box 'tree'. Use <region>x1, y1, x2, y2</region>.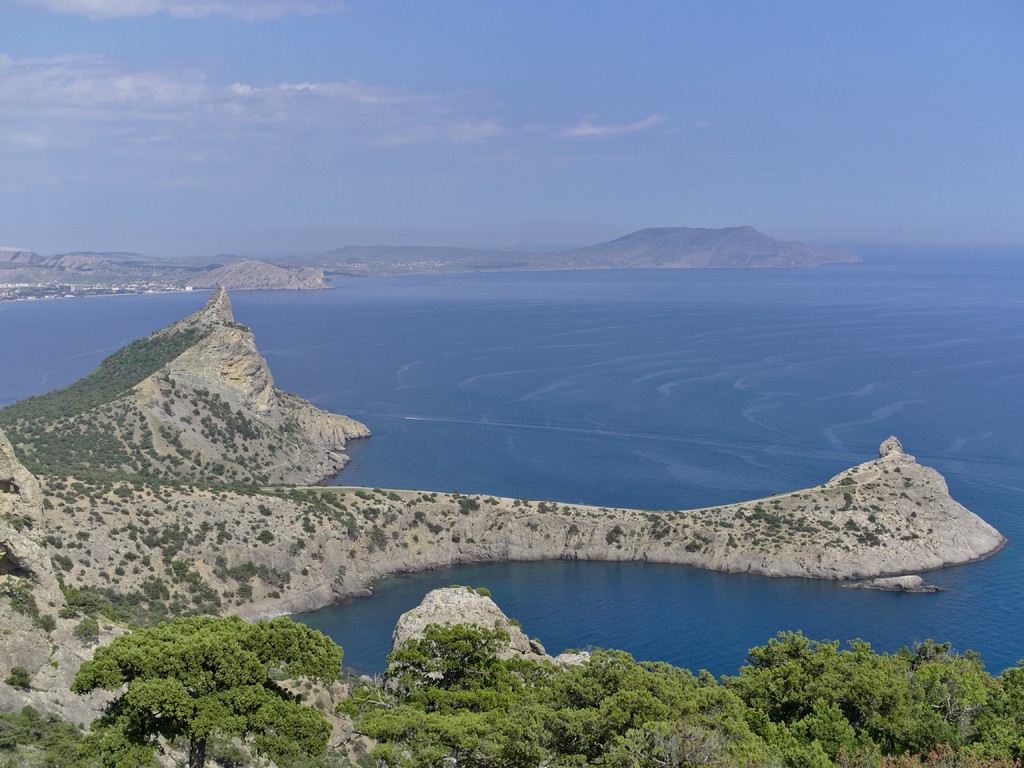
<region>386, 490, 399, 502</region>.
